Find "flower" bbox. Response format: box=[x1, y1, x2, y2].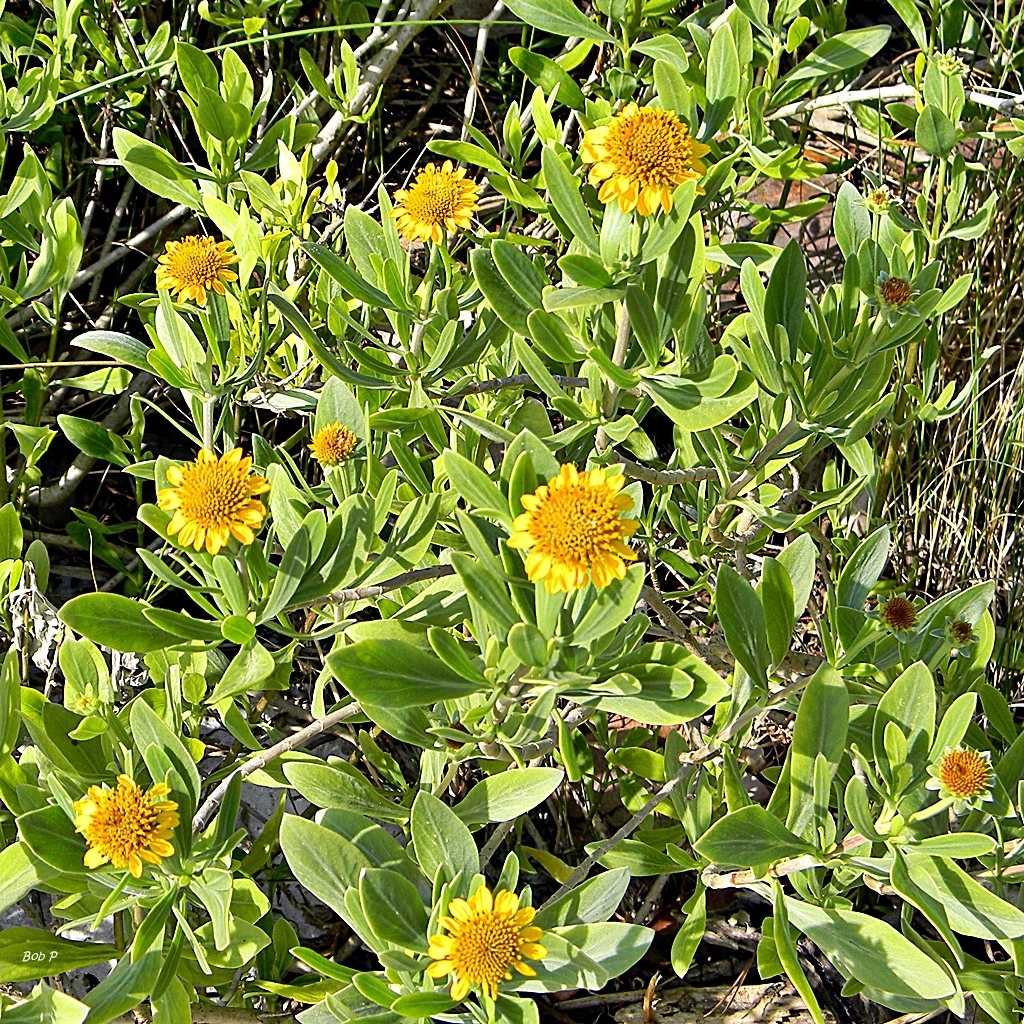
box=[924, 742, 993, 813].
